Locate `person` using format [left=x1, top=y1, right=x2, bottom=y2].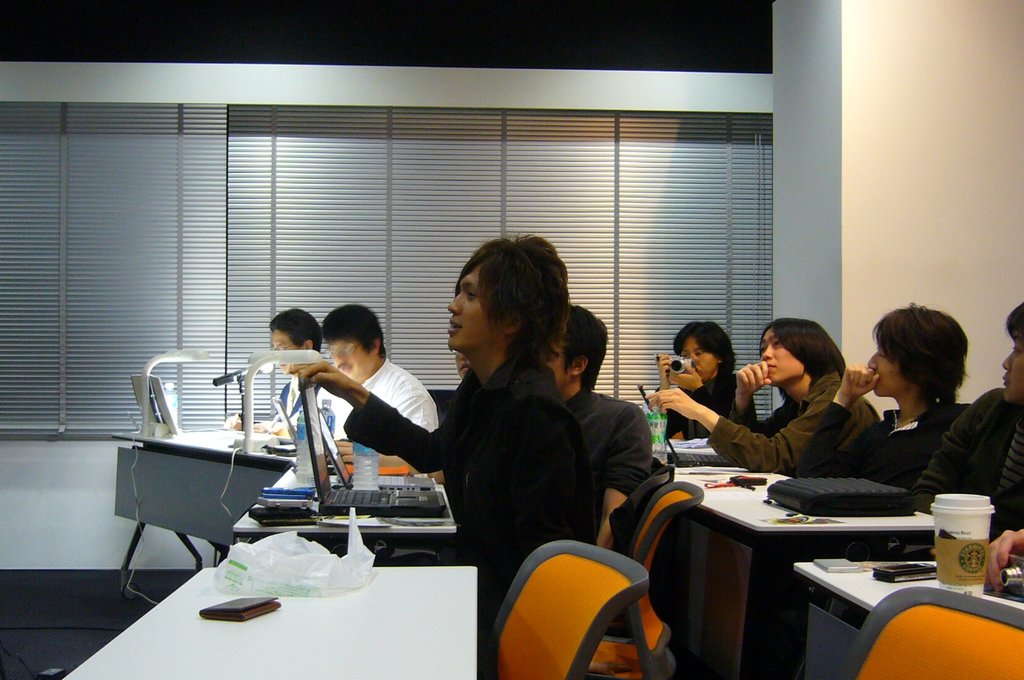
[left=792, top=298, right=970, bottom=482].
